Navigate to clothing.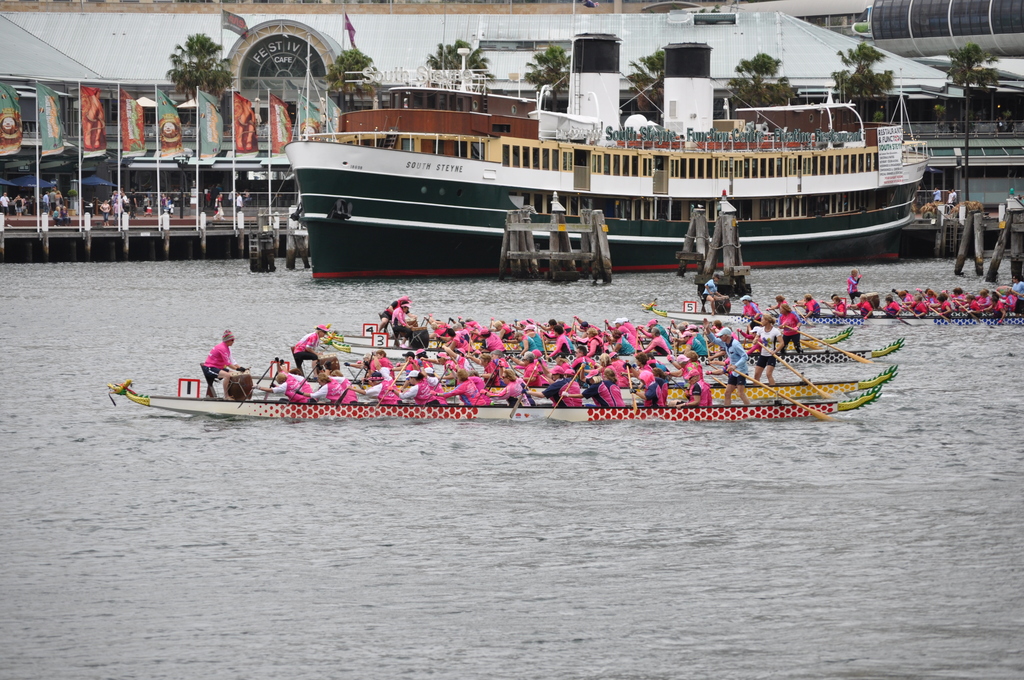
Navigation target: bbox(216, 196, 224, 212).
